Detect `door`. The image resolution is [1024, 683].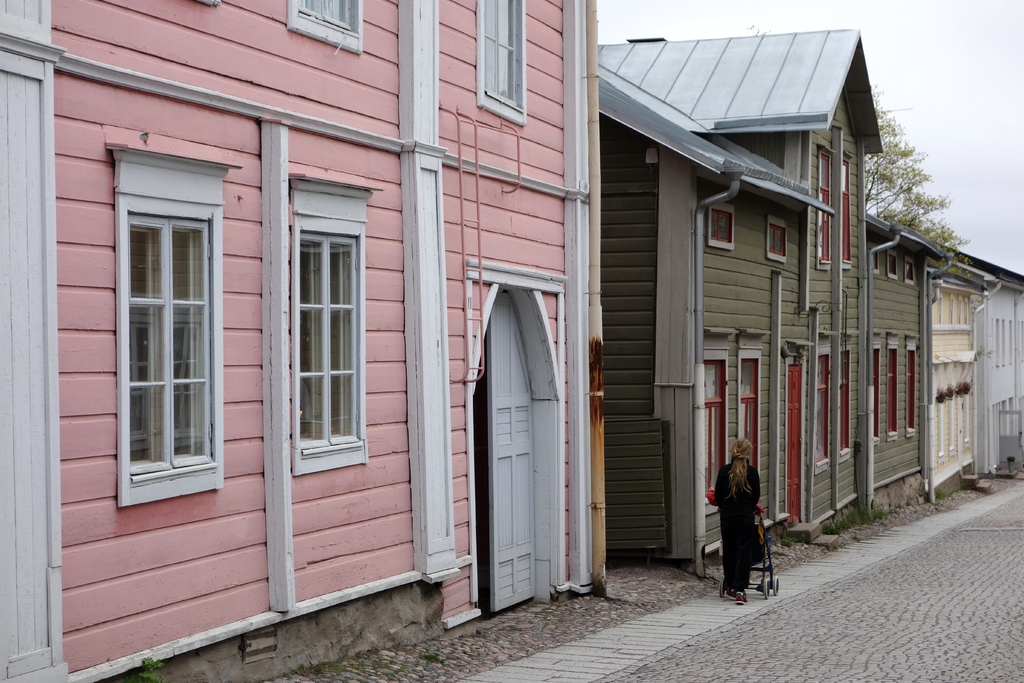
[488, 284, 536, 612].
